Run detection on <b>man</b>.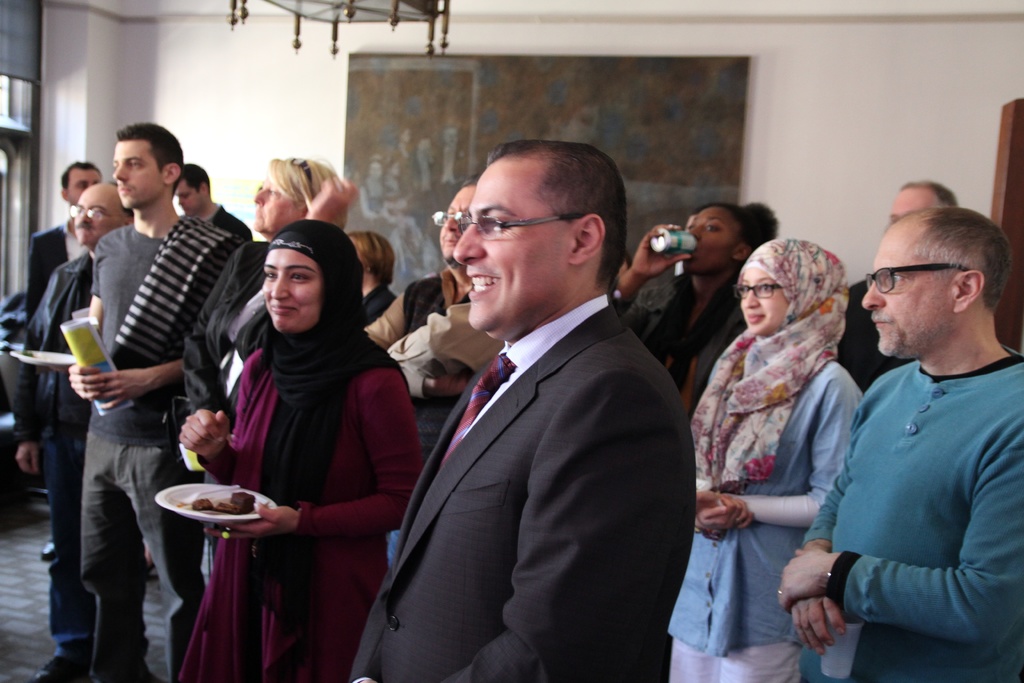
Result: bbox=(835, 175, 962, 393).
